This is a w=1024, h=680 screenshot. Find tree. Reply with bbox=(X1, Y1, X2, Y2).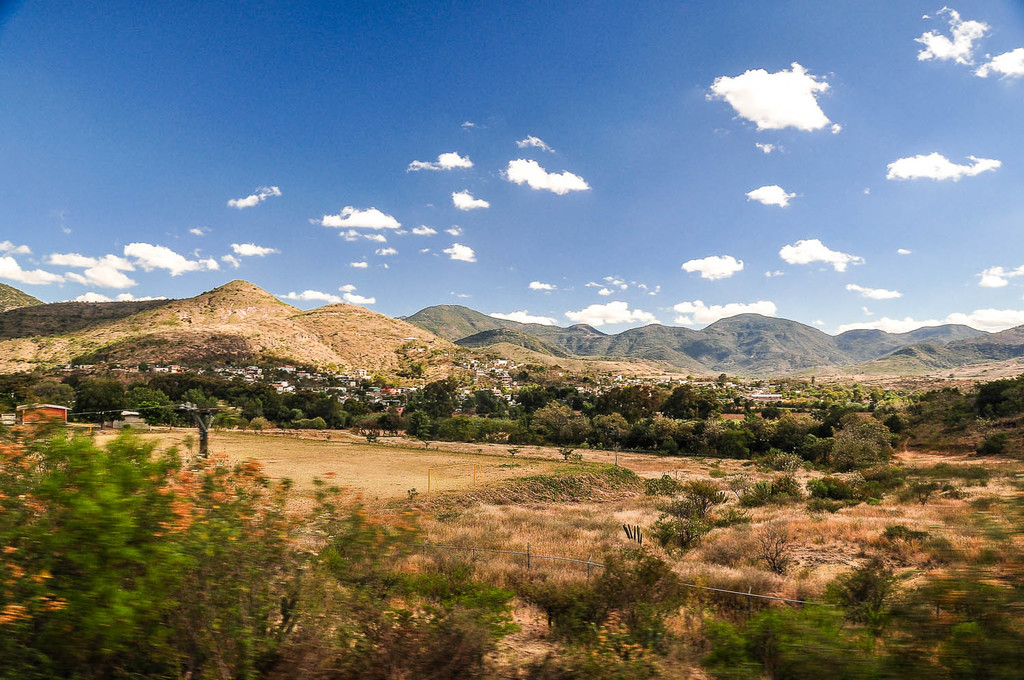
bbox=(507, 423, 529, 445).
